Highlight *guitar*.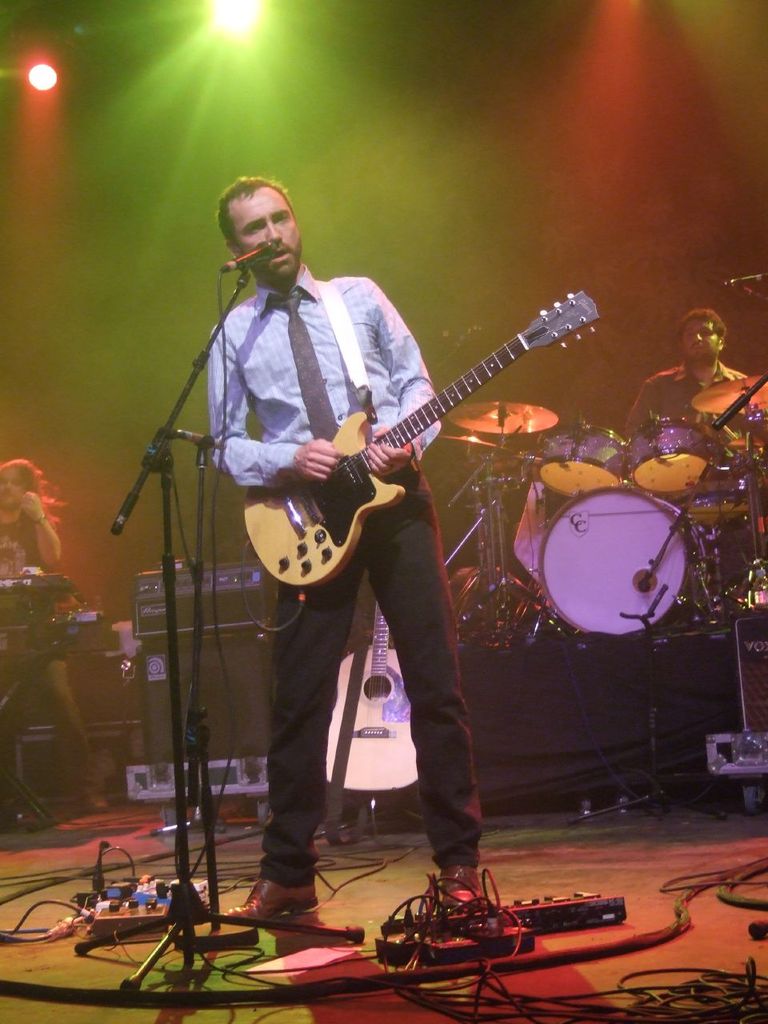
Highlighted region: <bbox>320, 598, 427, 803</bbox>.
